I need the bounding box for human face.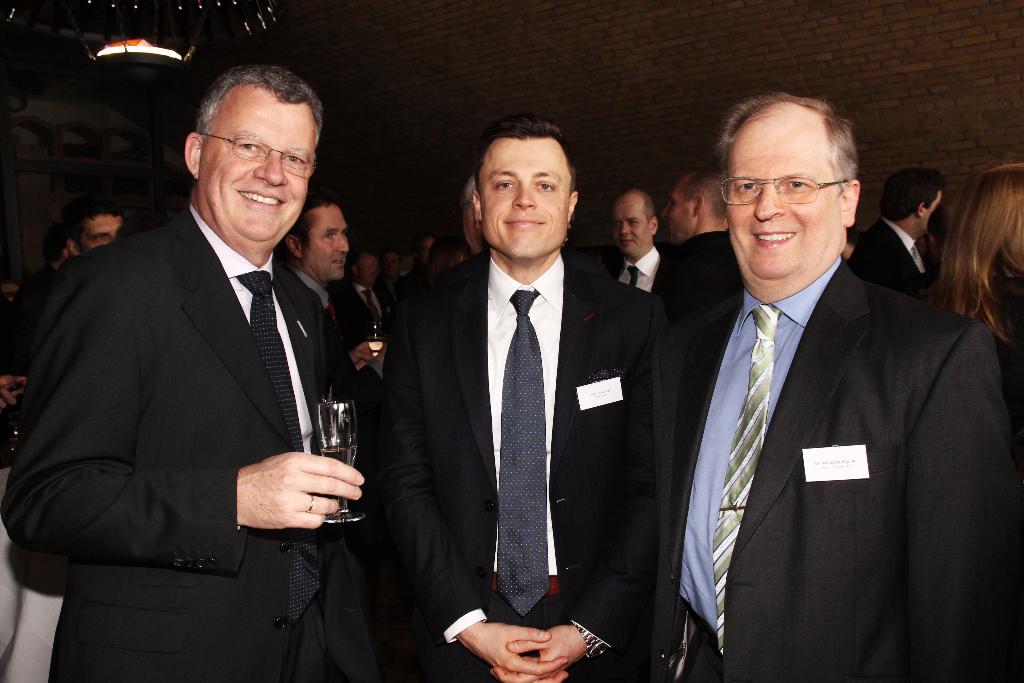
Here it is: 84 211 124 249.
